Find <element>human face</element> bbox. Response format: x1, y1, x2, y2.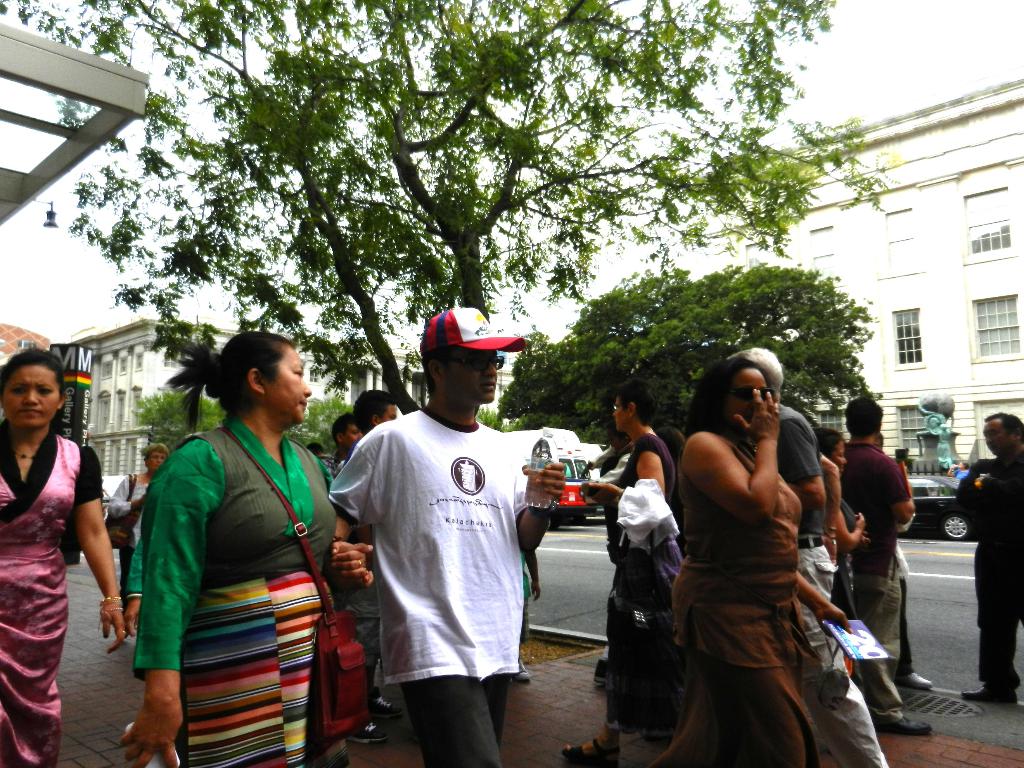
0, 362, 60, 430.
